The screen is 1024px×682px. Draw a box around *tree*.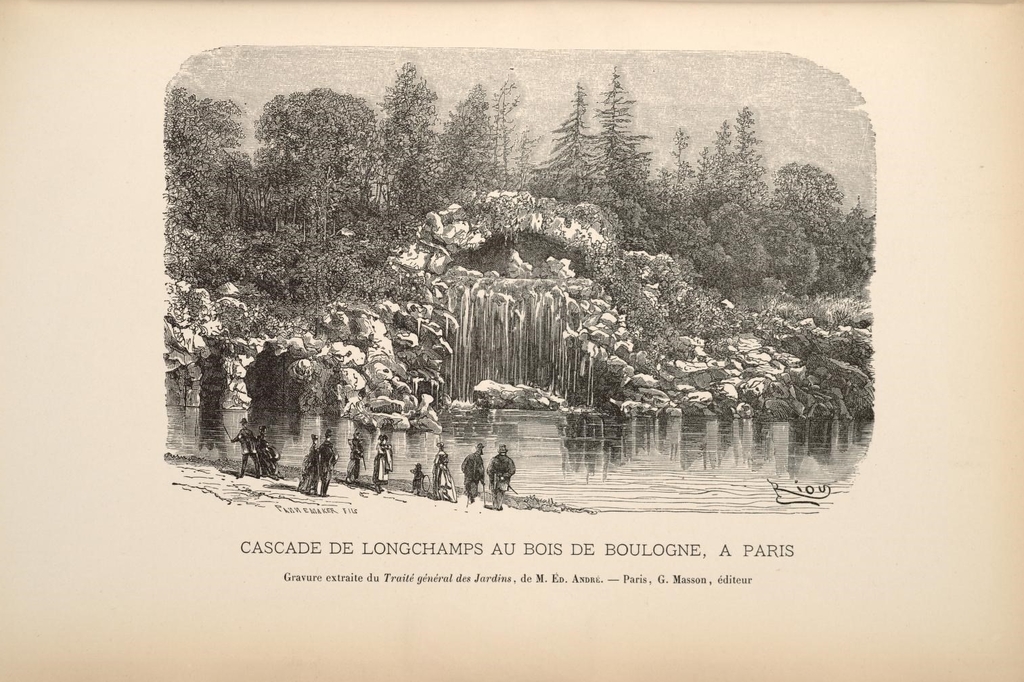
{"x1": 551, "y1": 76, "x2": 604, "y2": 220}.
